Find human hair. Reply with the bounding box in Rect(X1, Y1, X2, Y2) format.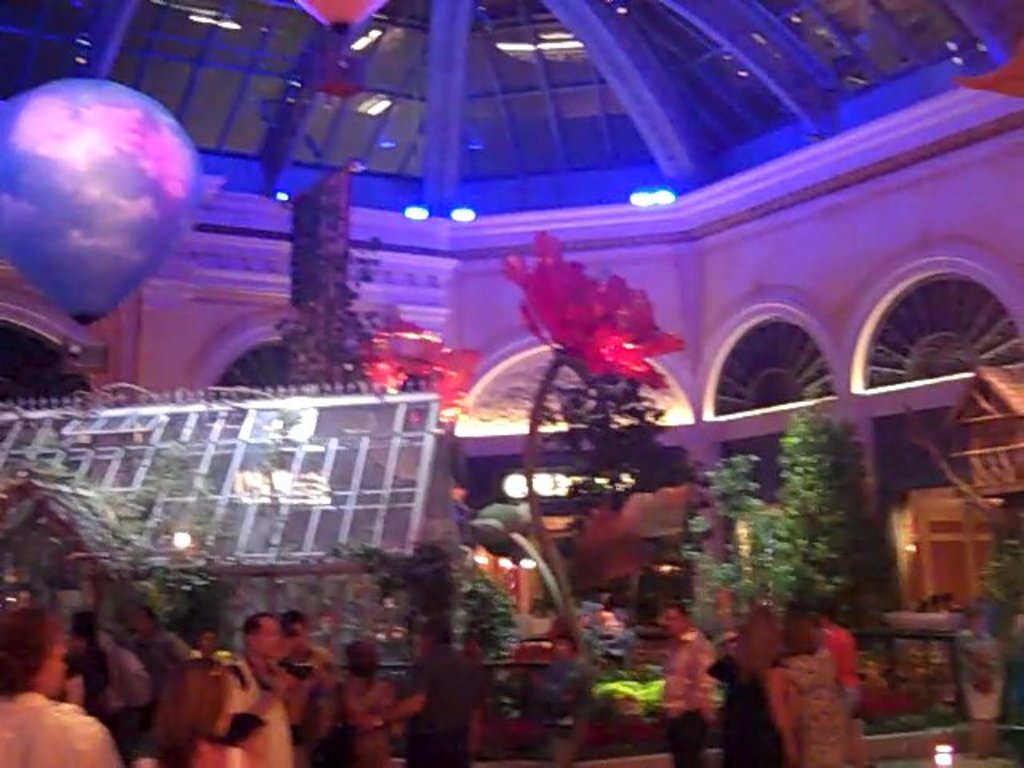
Rect(0, 608, 66, 691).
